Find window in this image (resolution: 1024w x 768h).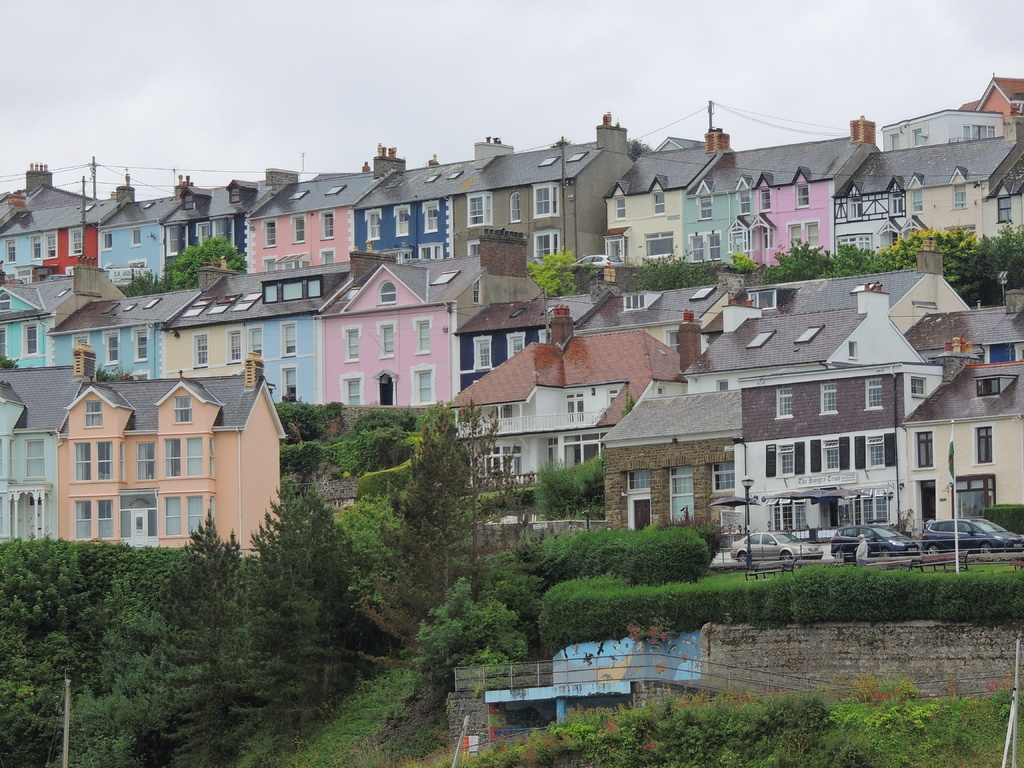
{"x1": 956, "y1": 186, "x2": 968, "y2": 209}.
